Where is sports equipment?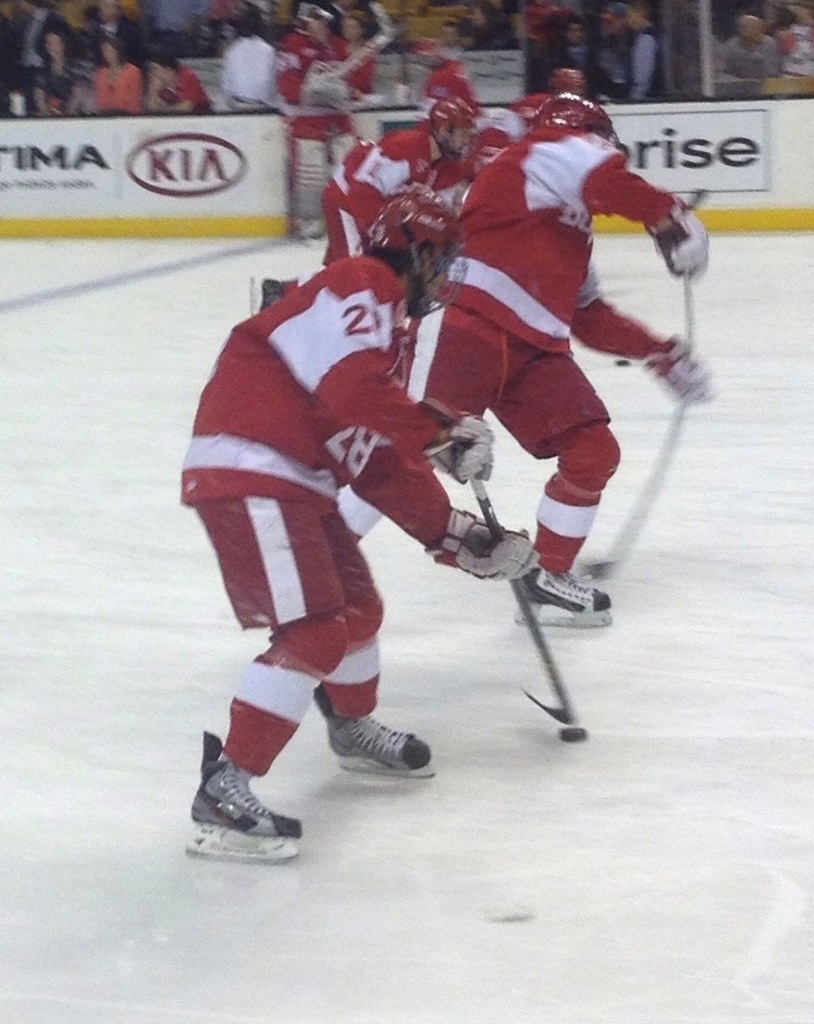
[302, 671, 447, 780].
